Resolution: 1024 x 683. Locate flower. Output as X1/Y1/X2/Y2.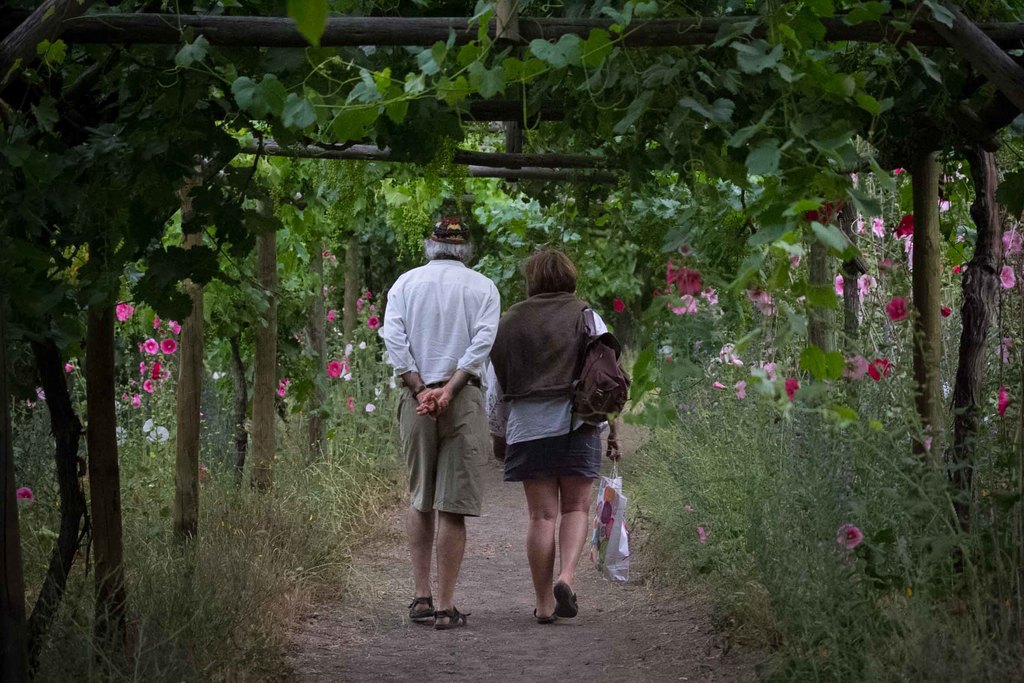
611/297/626/315.
